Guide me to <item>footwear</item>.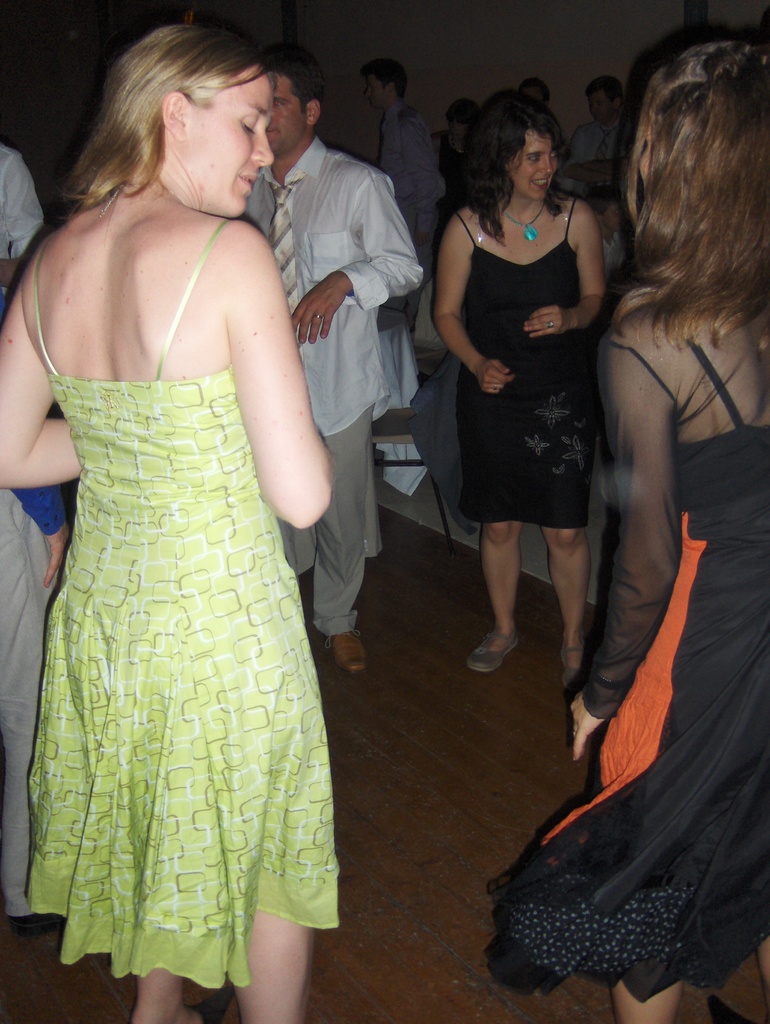
Guidance: box(332, 636, 365, 678).
